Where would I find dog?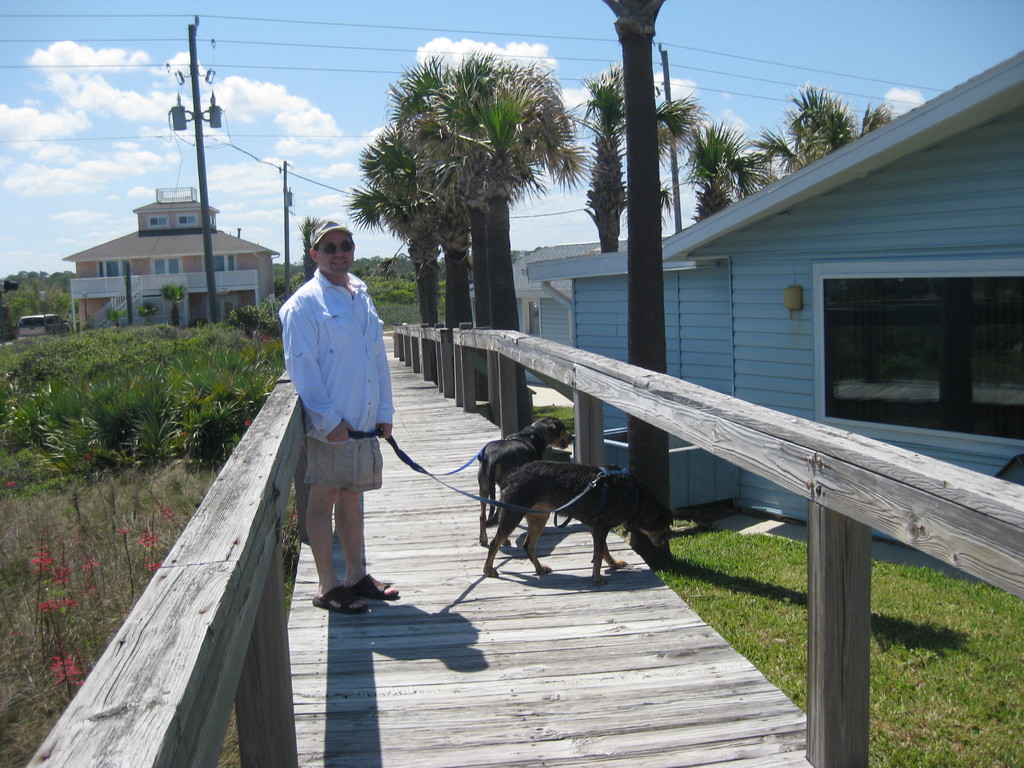
At (478, 414, 576, 549).
